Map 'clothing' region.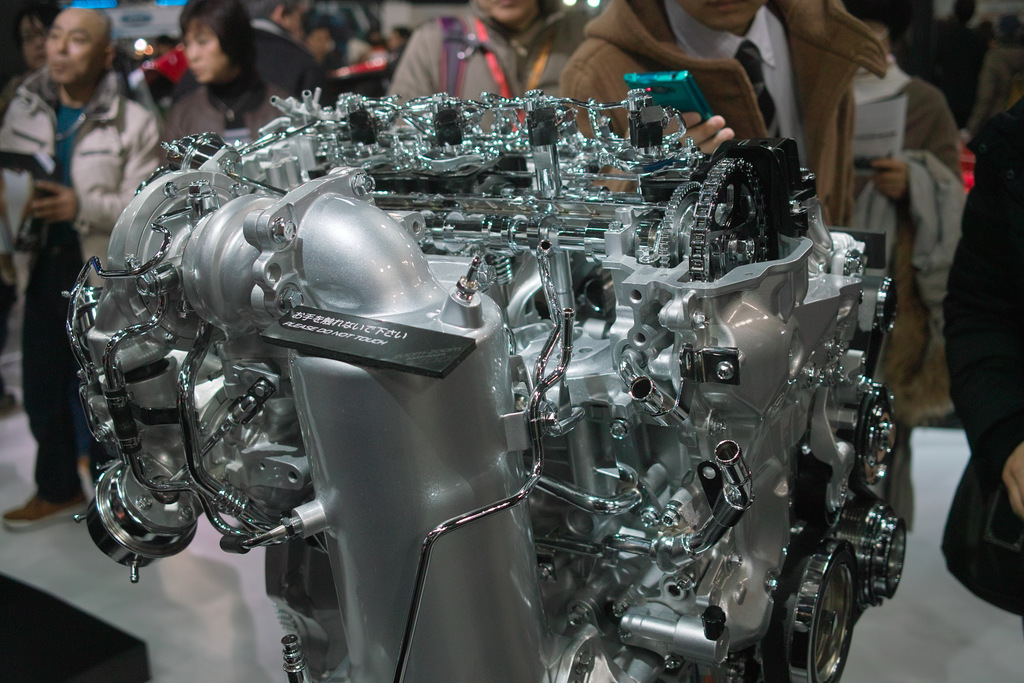
Mapped to [164,63,294,142].
